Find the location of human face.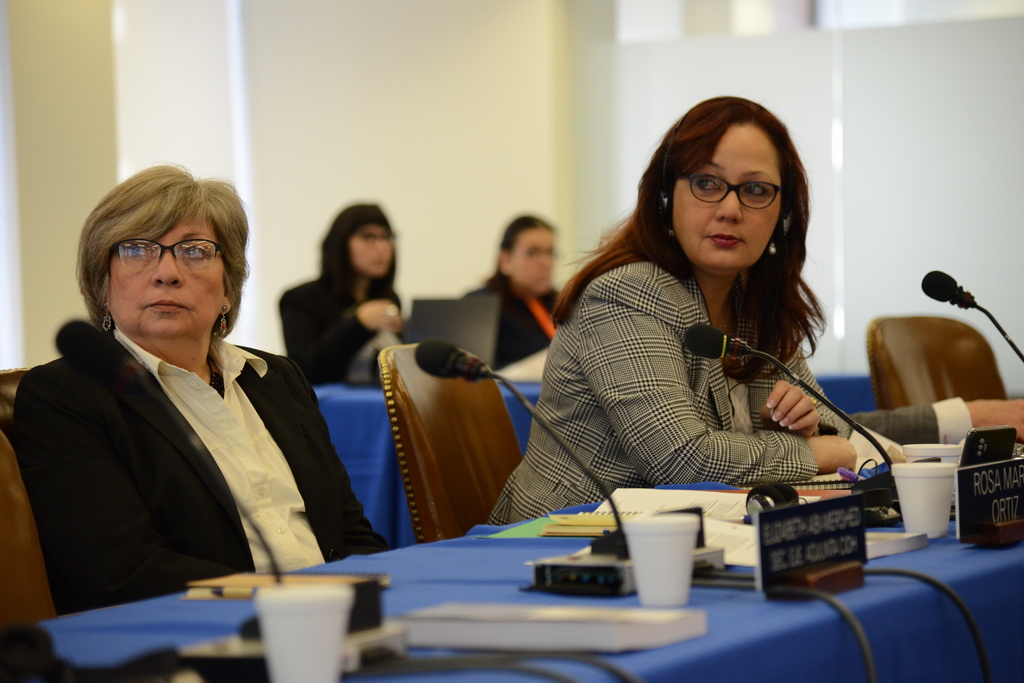
Location: {"left": 111, "top": 217, "right": 225, "bottom": 331}.
